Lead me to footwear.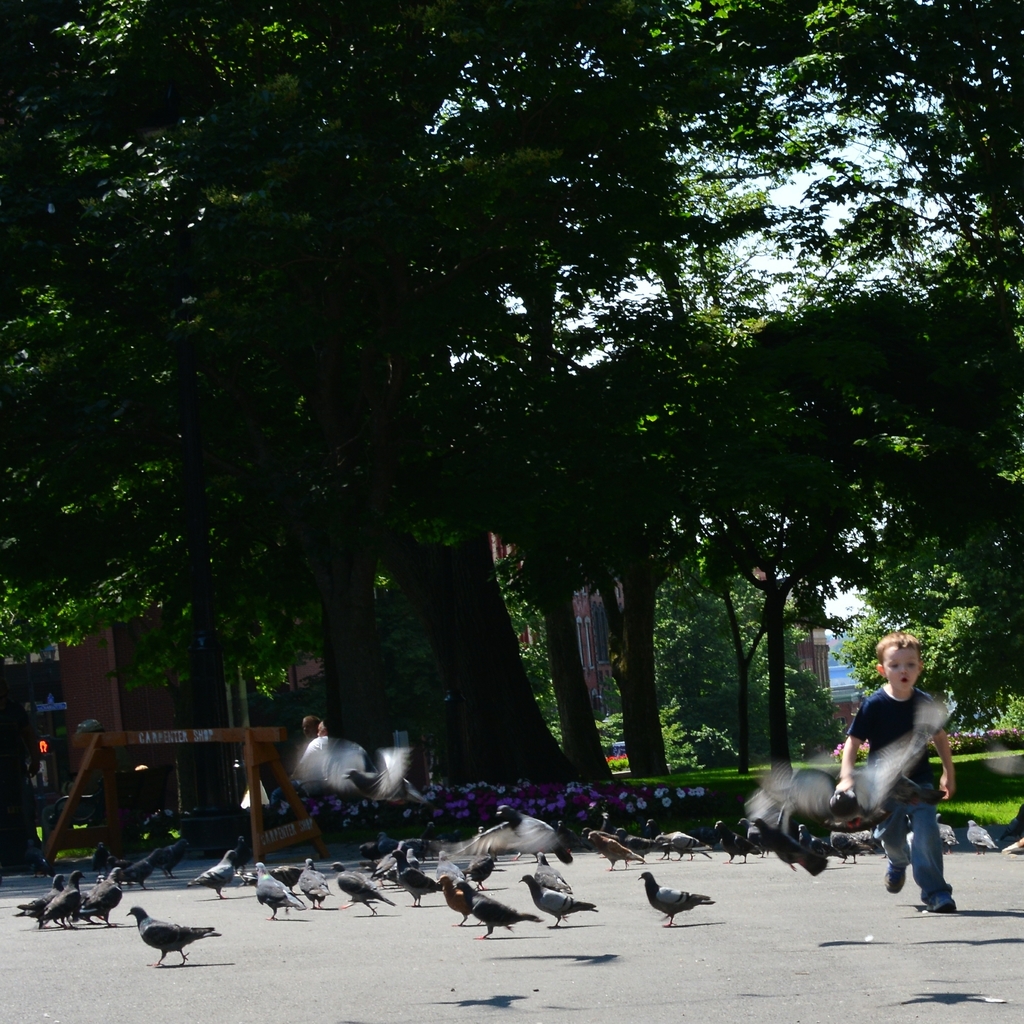
Lead to l=886, t=861, r=909, b=895.
